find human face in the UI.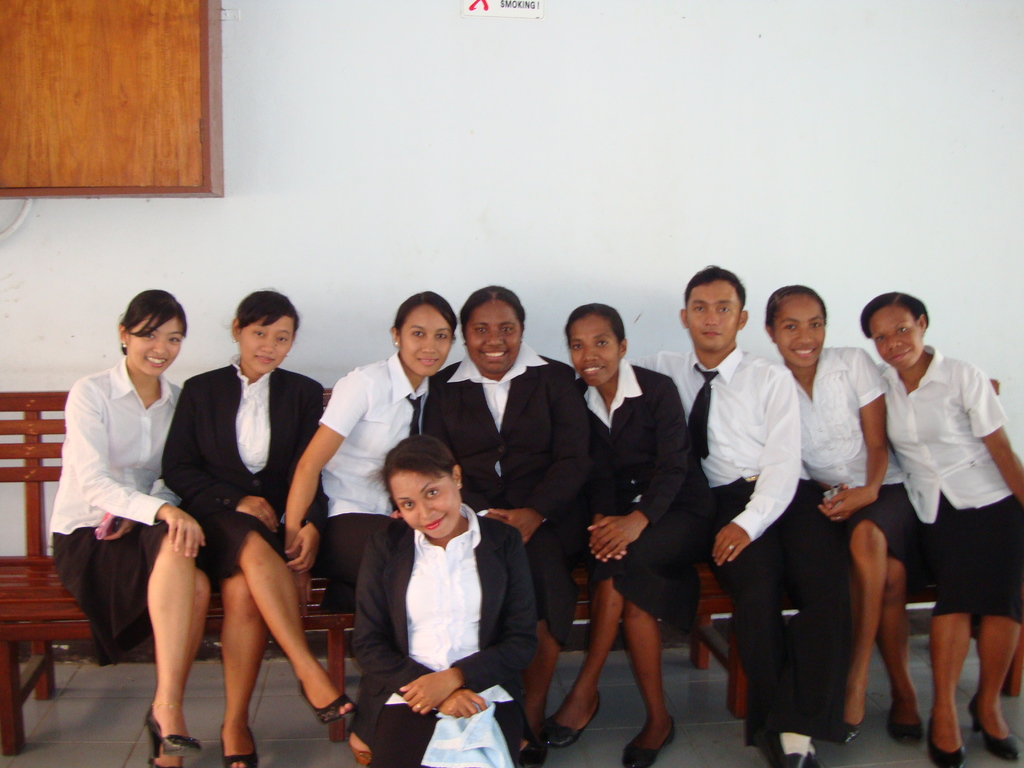
UI element at 394 477 460 540.
